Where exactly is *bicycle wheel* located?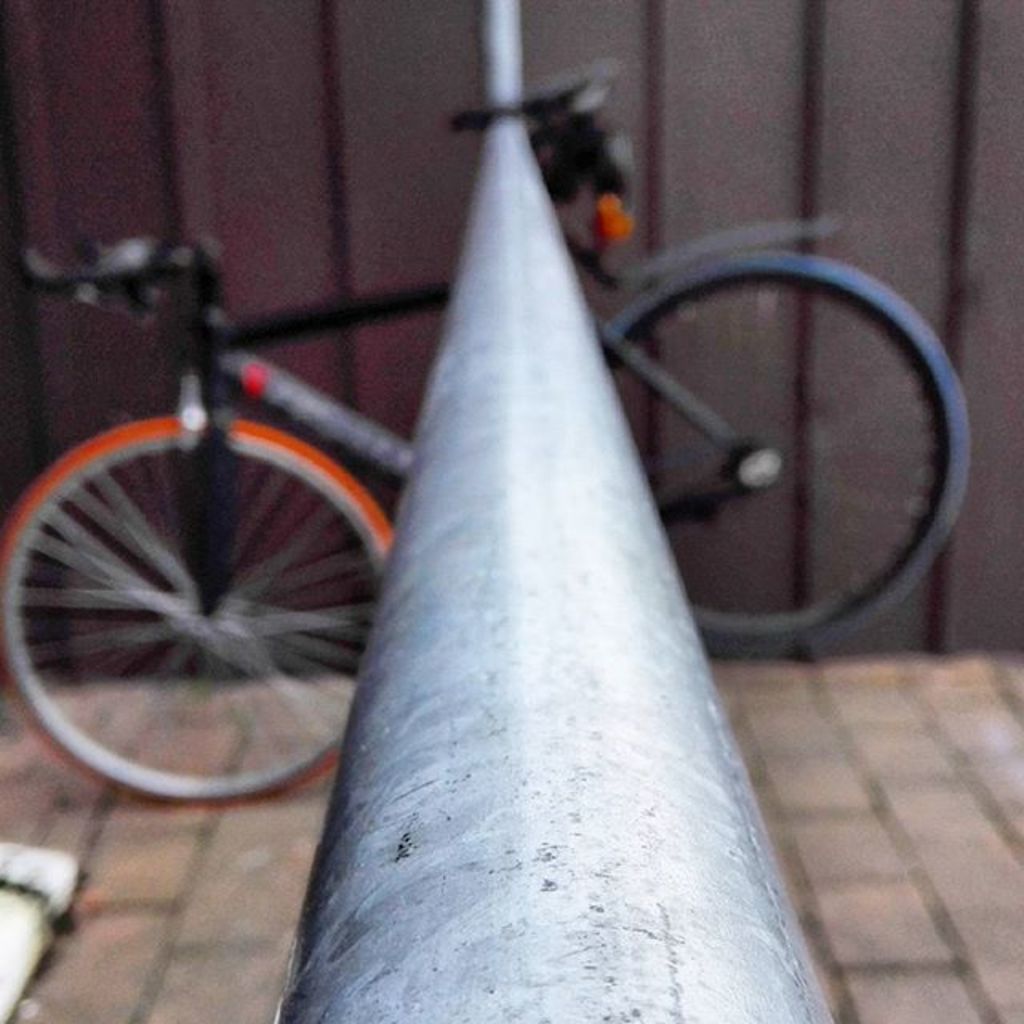
Its bounding box is Rect(602, 258, 971, 643).
